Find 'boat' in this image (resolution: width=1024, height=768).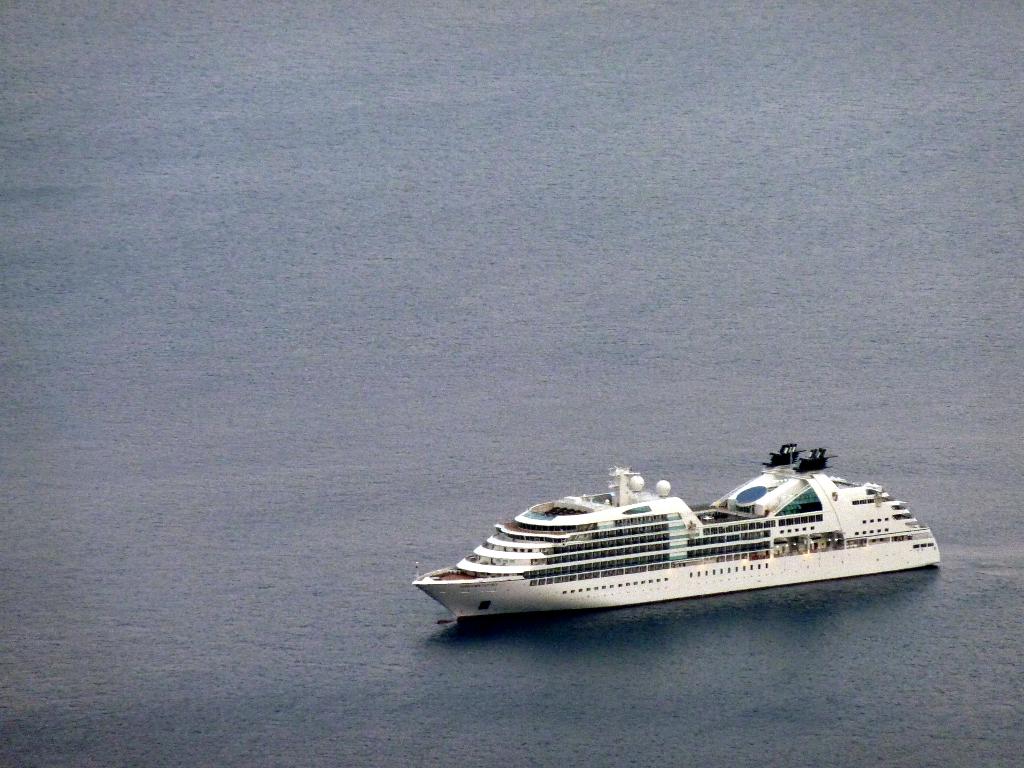
bbox=(433, 441, 973, 627).
